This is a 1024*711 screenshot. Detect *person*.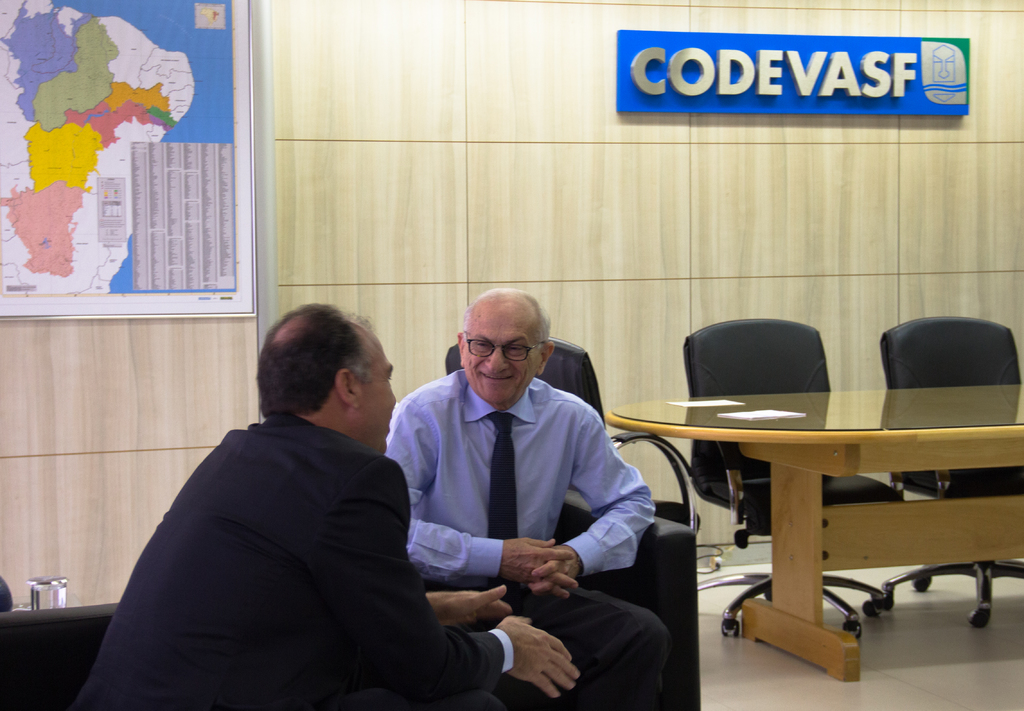
bbox=(381, 291, 671, 710).
